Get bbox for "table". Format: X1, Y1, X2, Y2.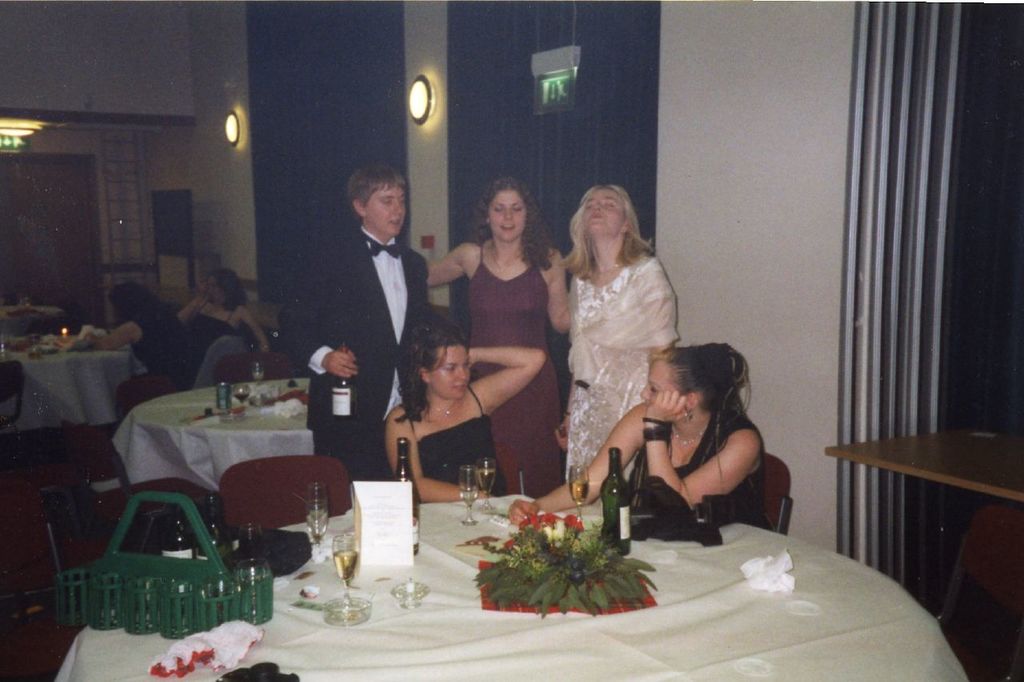
0, 353, 136, 436.
